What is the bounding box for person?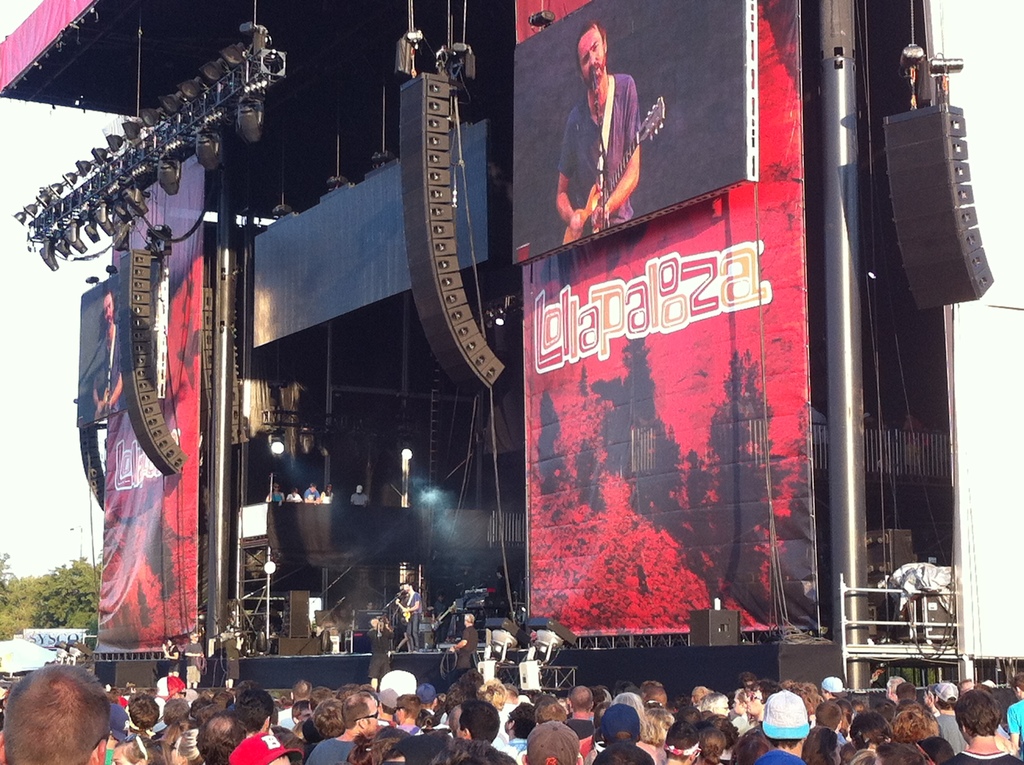
395 577 424 650.
